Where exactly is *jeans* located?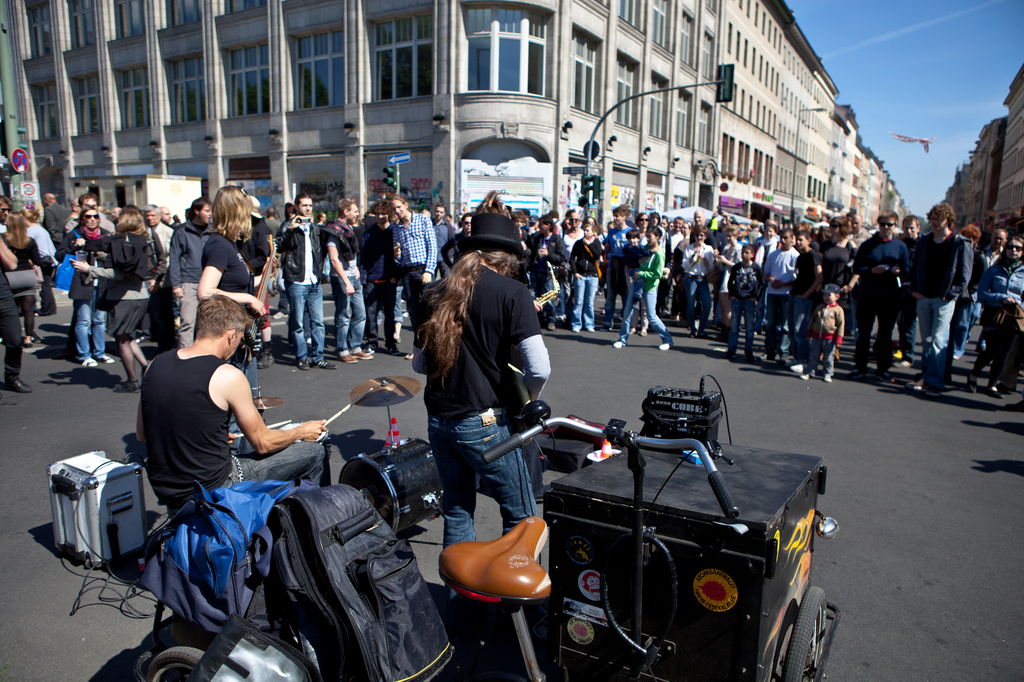
Its bounding box is pyautogui.locateOnScreen(725, 302, 753, 353).
